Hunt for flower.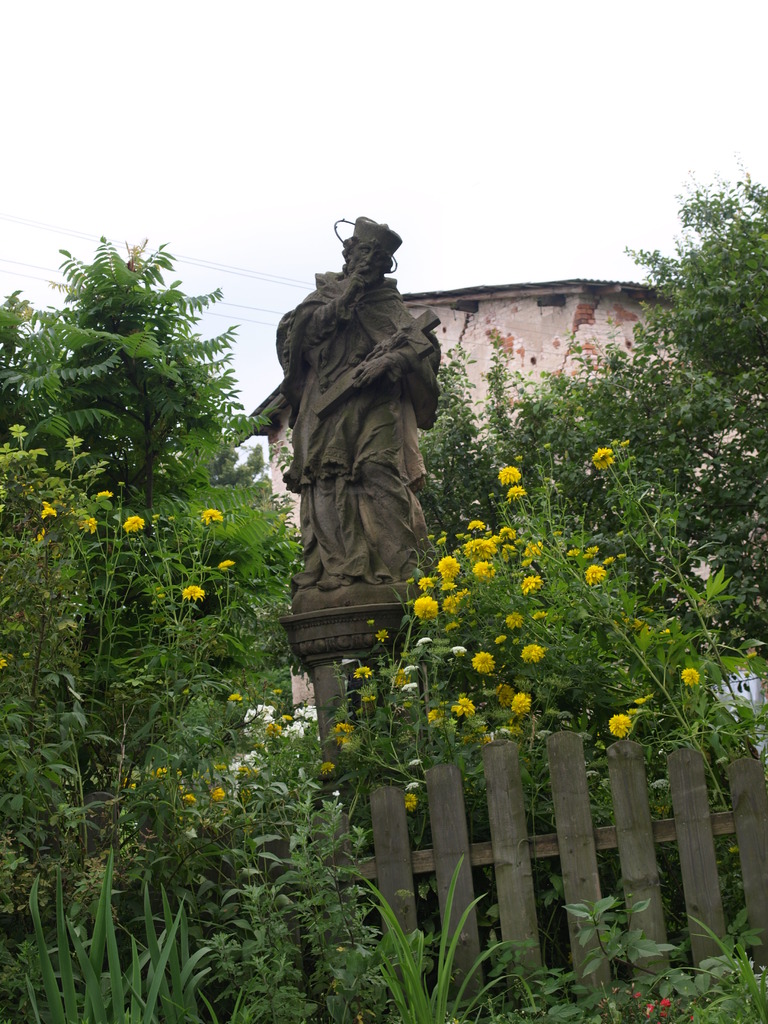
Hunted down at (x1=31, y1=527, x2=54, y2=540).
